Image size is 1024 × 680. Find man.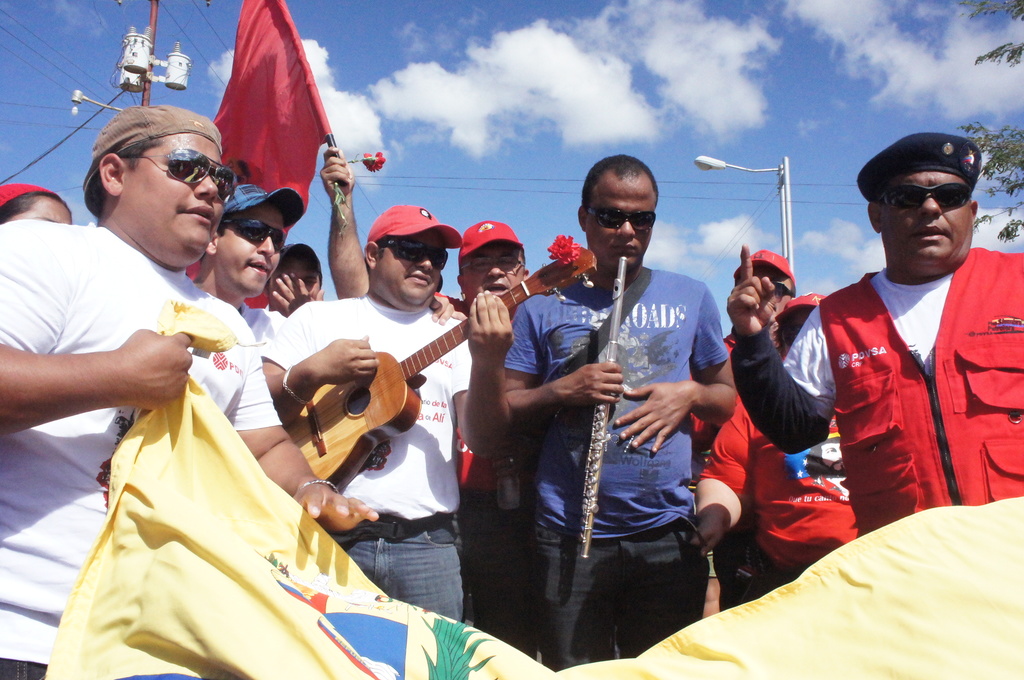
317/146/537/636.
